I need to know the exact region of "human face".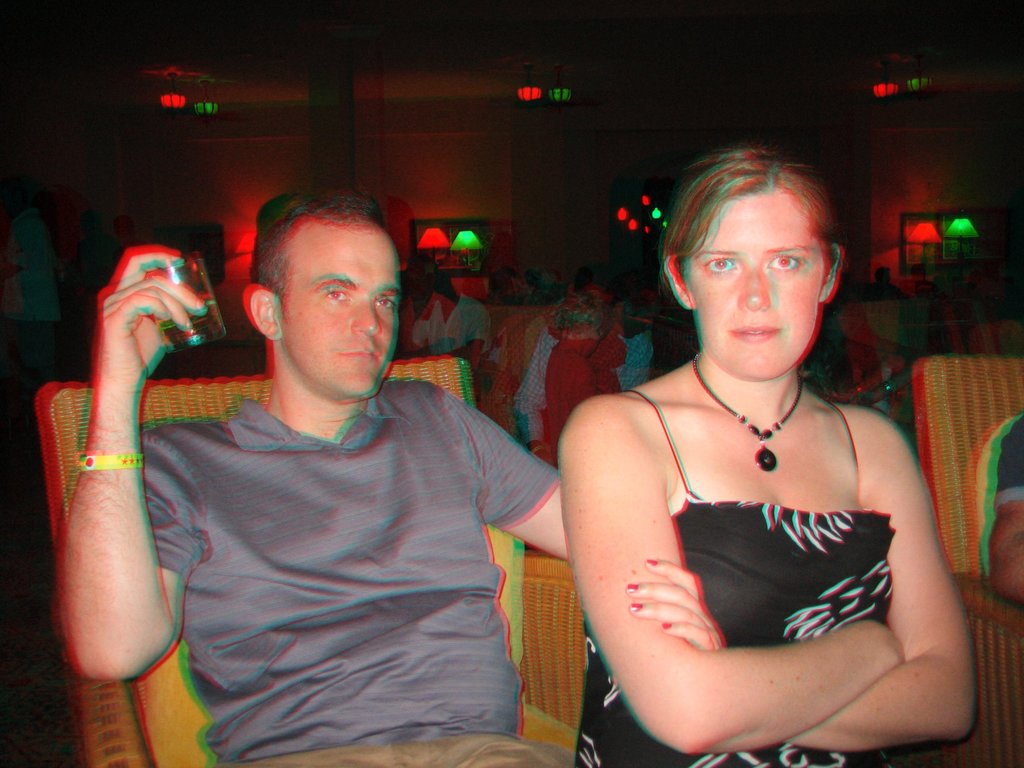
Region: 693, 187, 828, 380.
